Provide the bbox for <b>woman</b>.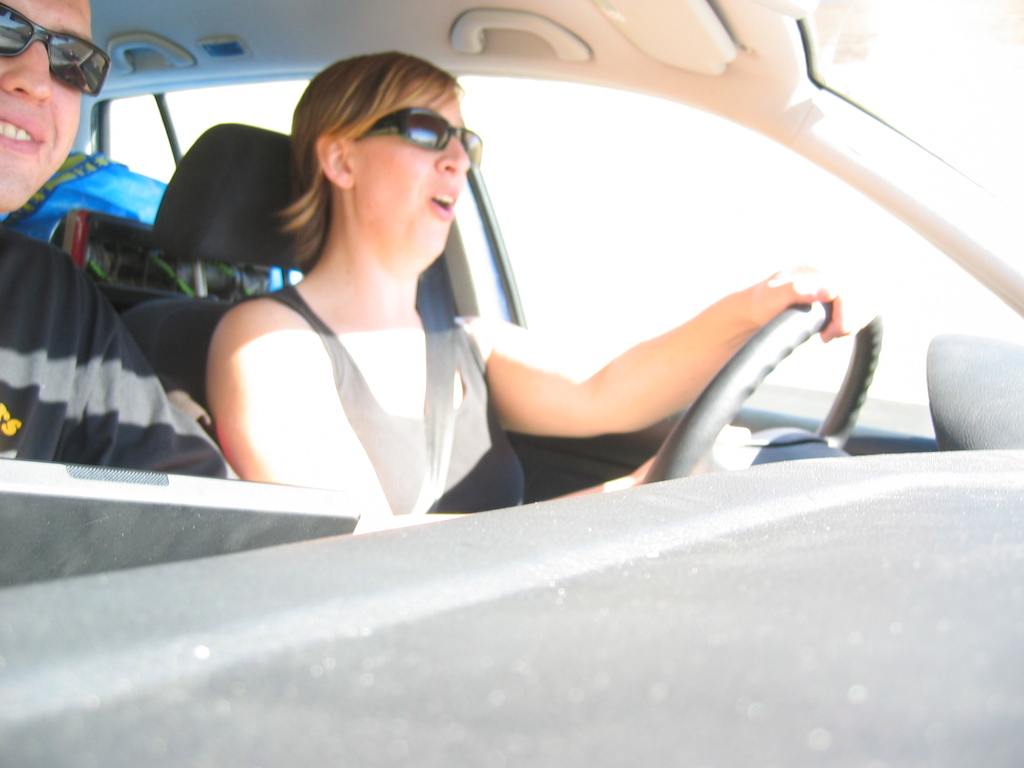
[198, 53, 859, 534].
